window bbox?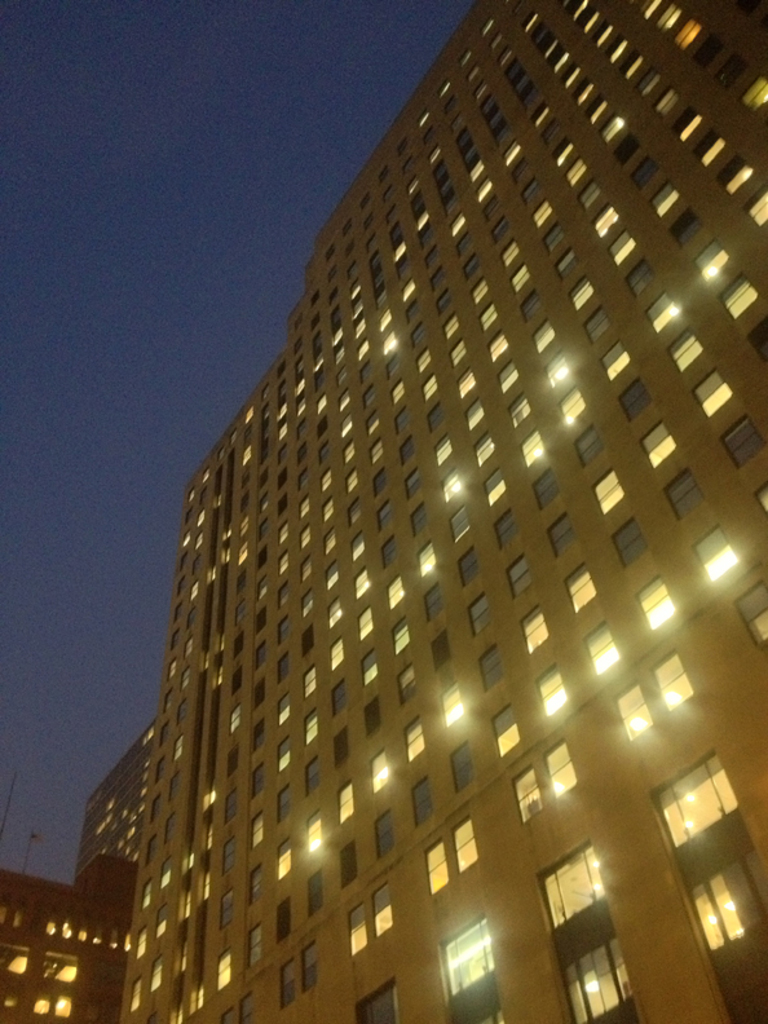
[286, 701, 291, 729]
